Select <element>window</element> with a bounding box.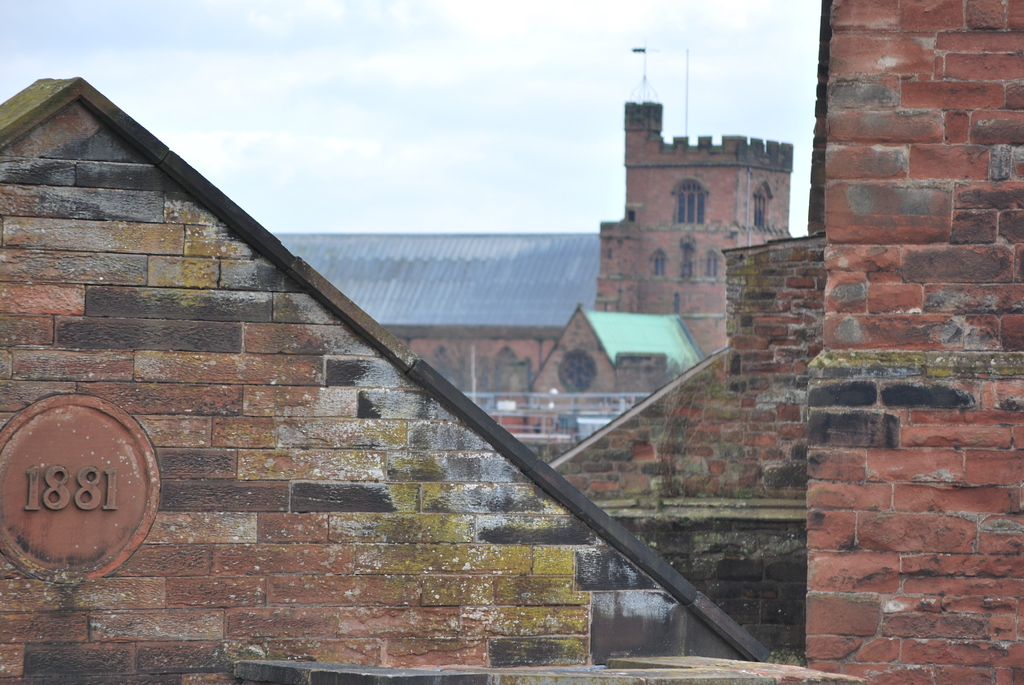
rect(698, 248, 717, 283).
